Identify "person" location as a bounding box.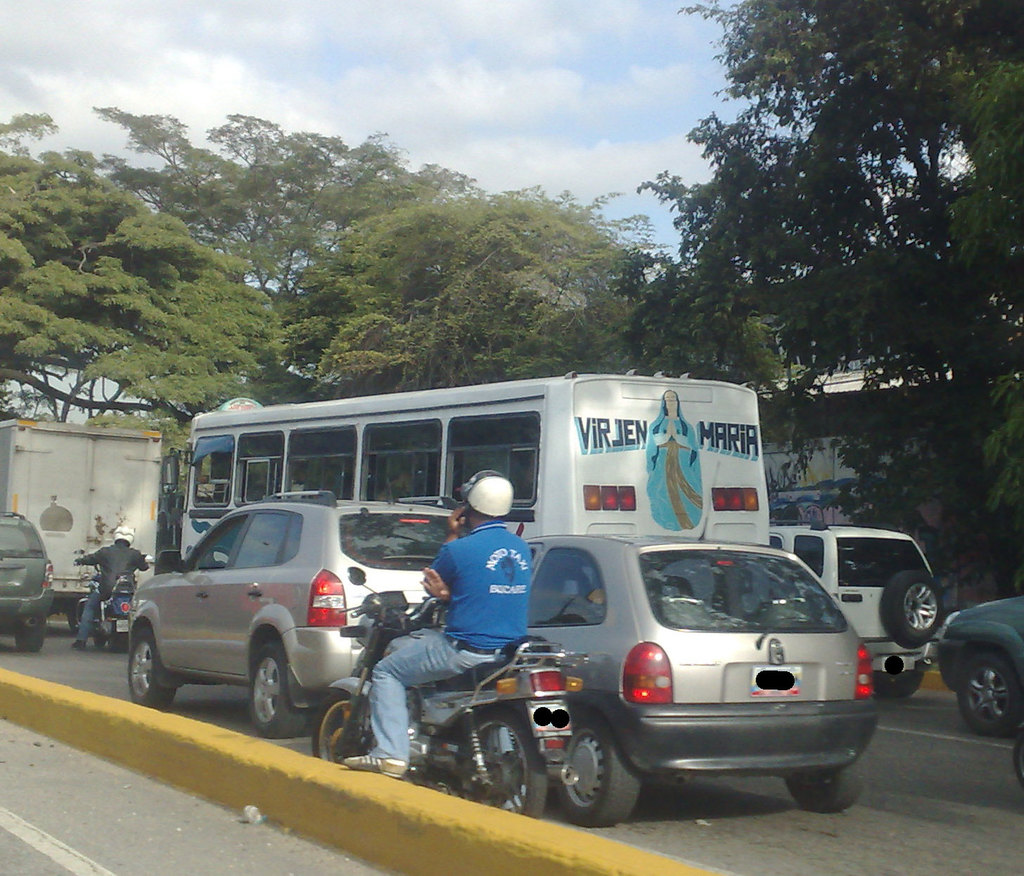
{"x1": 641, "y1": 394, "x2": 706, "y2": 531}.
